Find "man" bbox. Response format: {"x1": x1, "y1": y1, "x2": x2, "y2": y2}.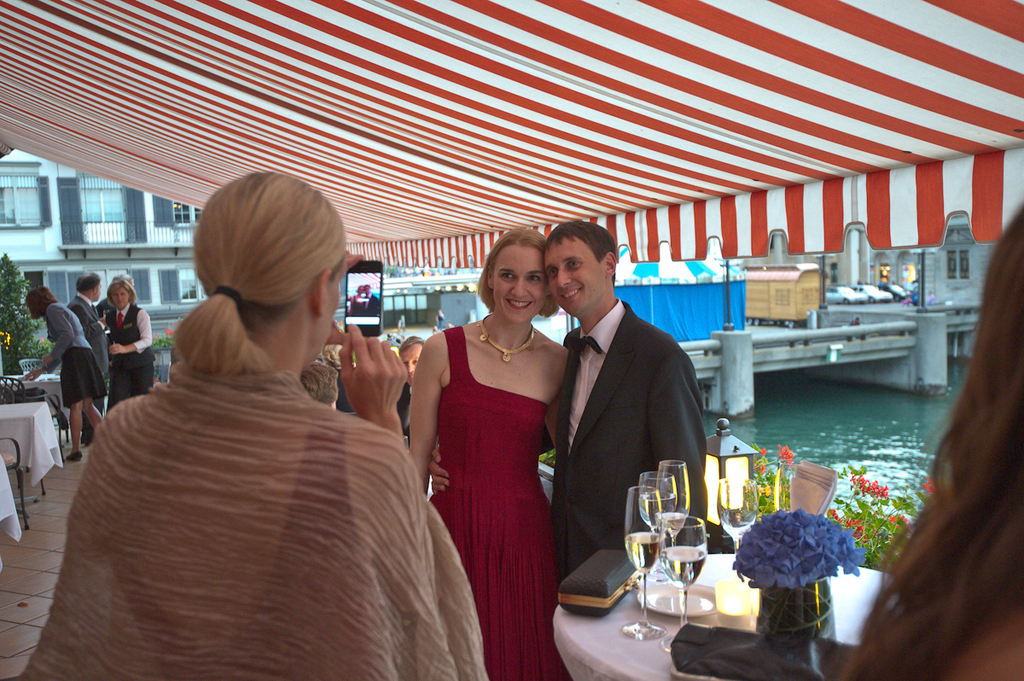
{"x1": 390, "y1": 334, "x2": 425, "y2": 445}.
